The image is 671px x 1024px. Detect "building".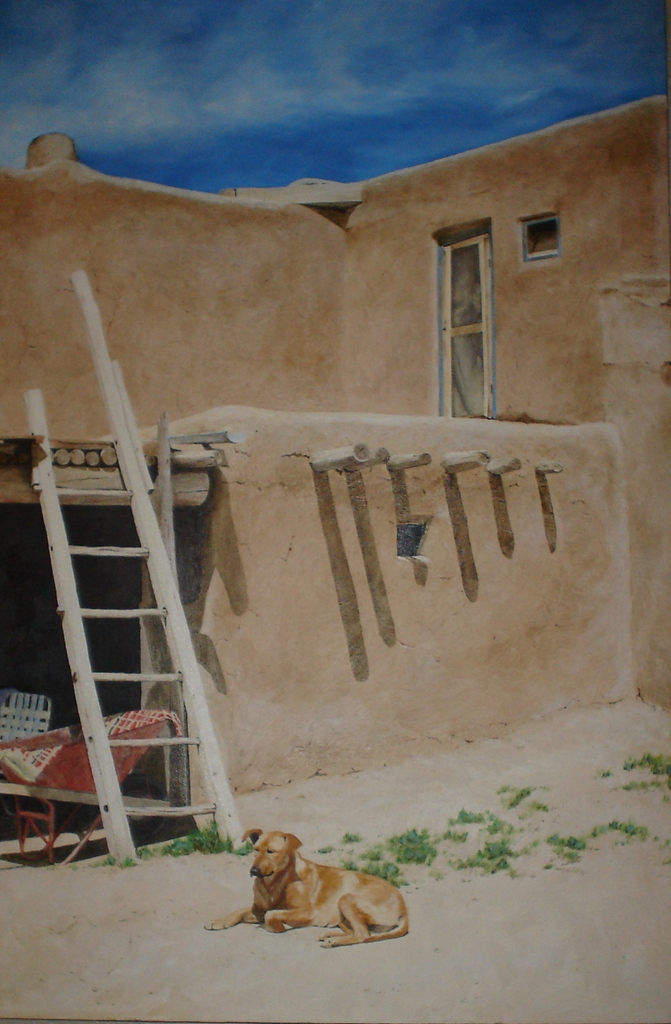
Detection: (left=0, top=89, right=670, bottom=811).
